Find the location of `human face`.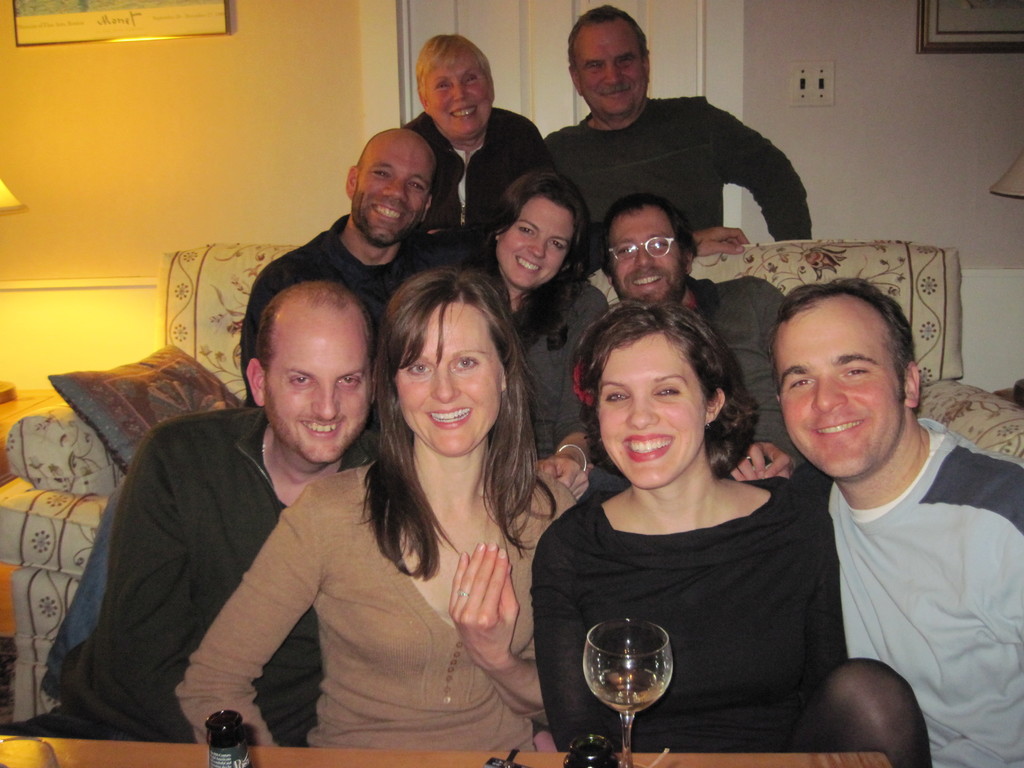
Location: rect(351, 140, 428, 247).
